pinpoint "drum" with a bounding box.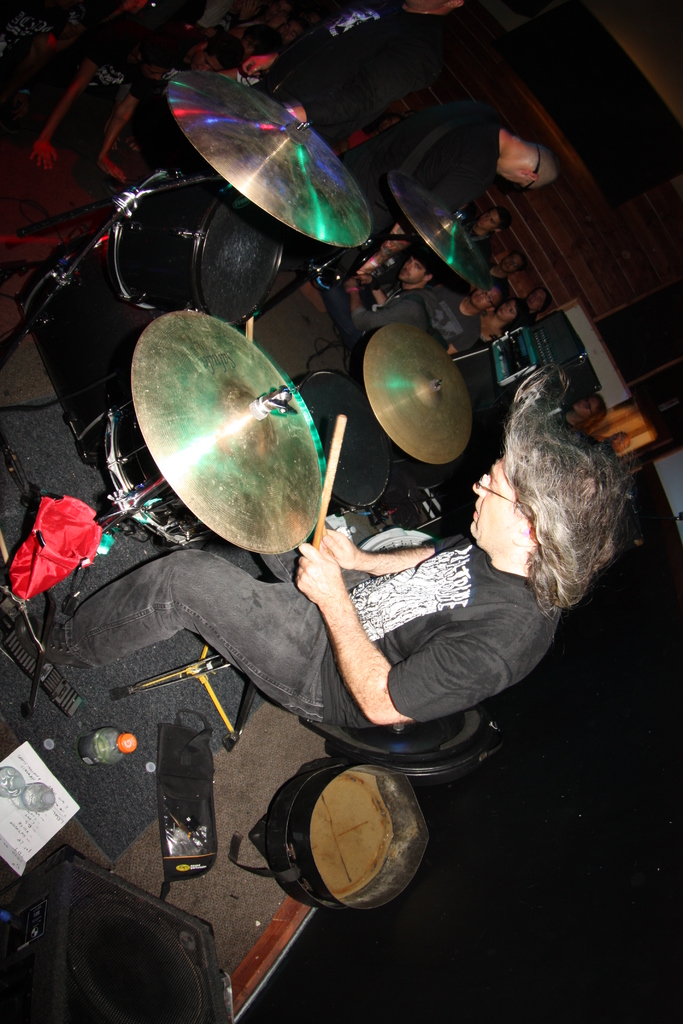
(267, 769, 427, 906).
